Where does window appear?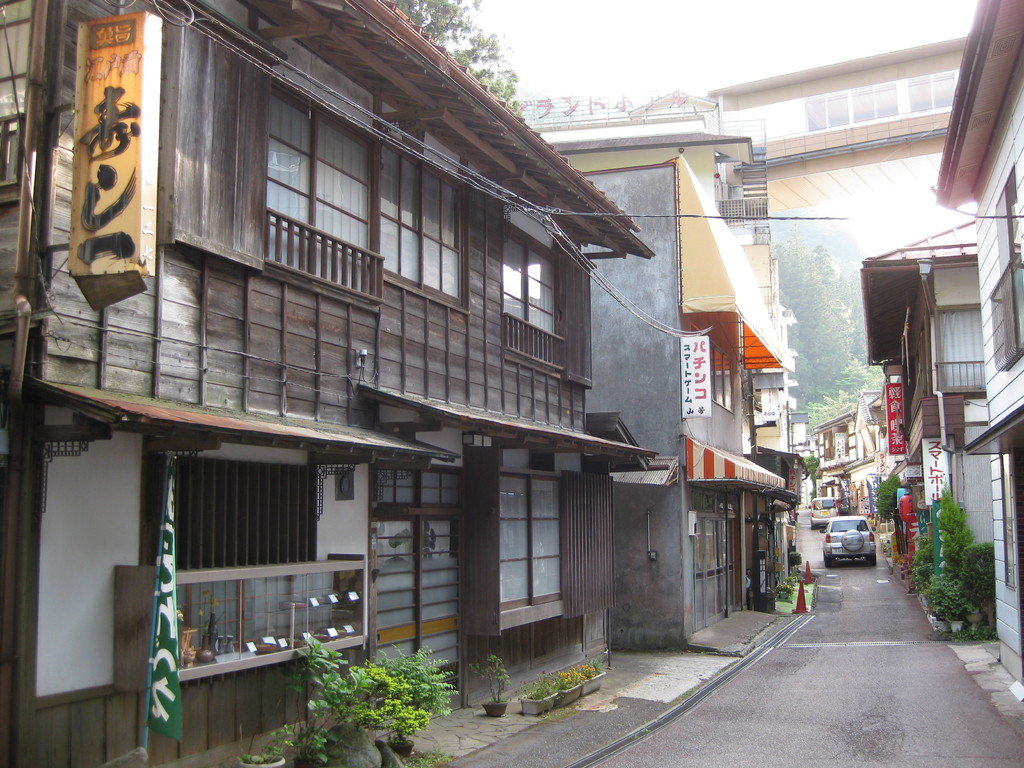
Appears at (left=935, top=304, right=988, bottom=388).
